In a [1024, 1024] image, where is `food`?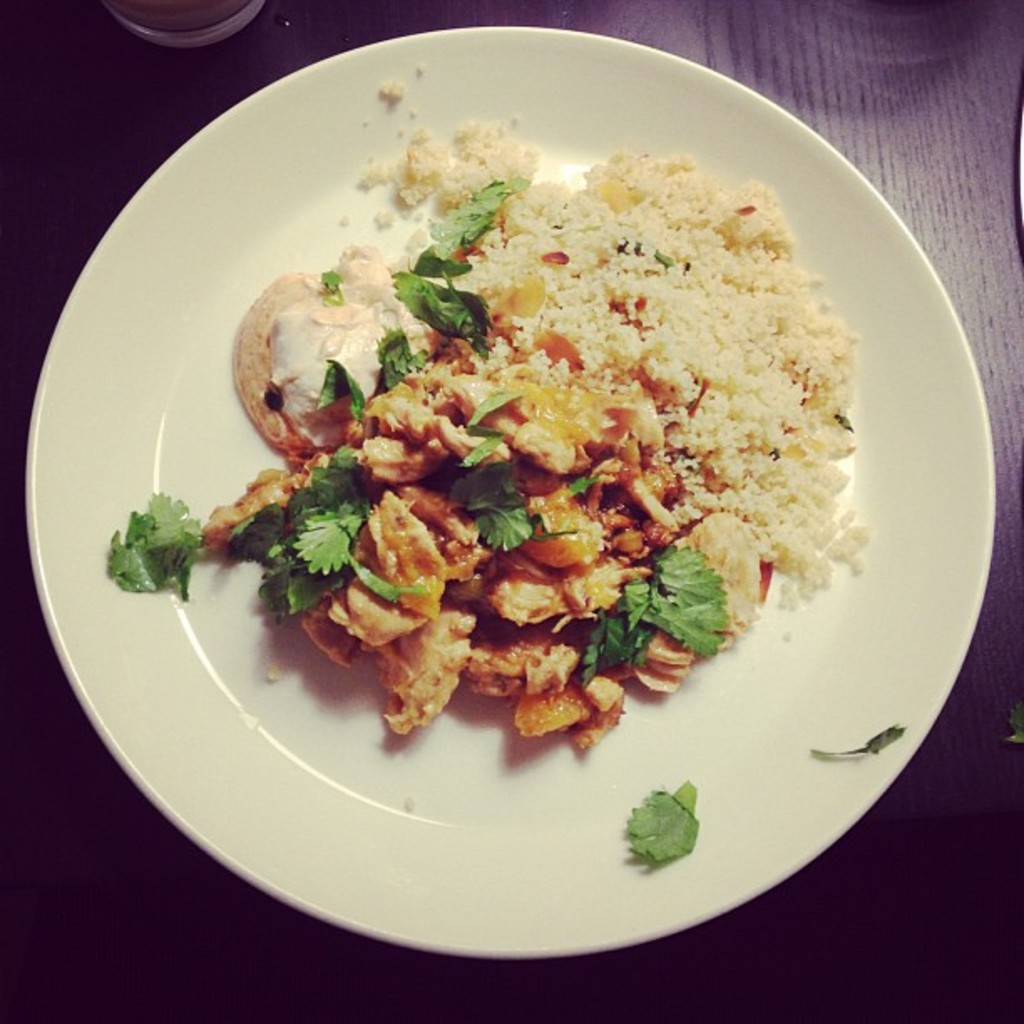
l=221, t=125, r=828, b=766.
